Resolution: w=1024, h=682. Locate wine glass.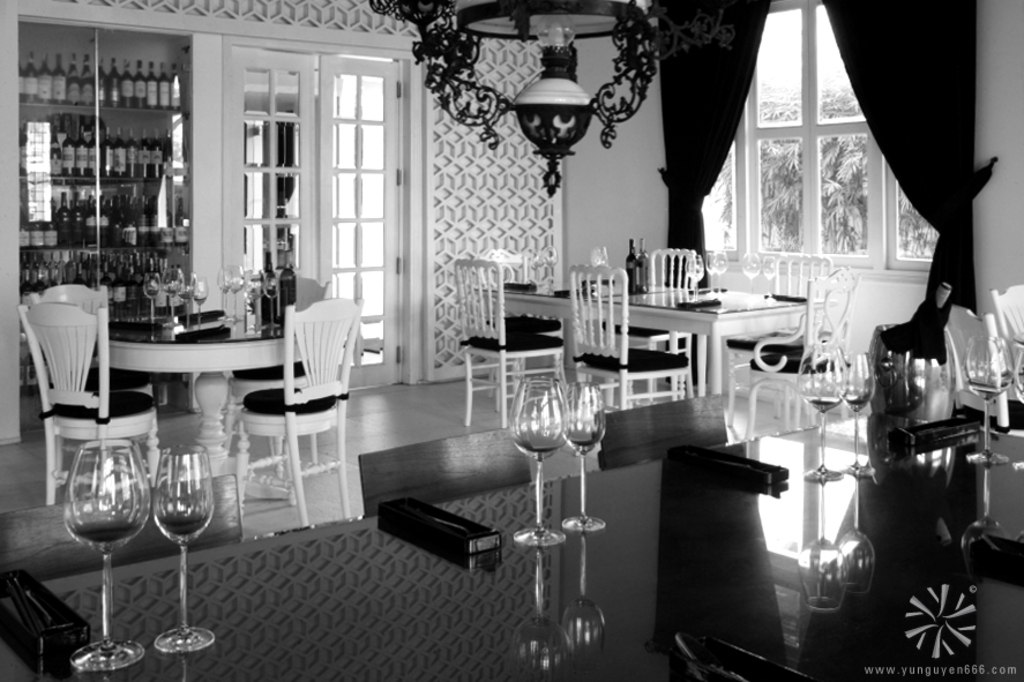
Rect(961, 329, 1012, 464).
